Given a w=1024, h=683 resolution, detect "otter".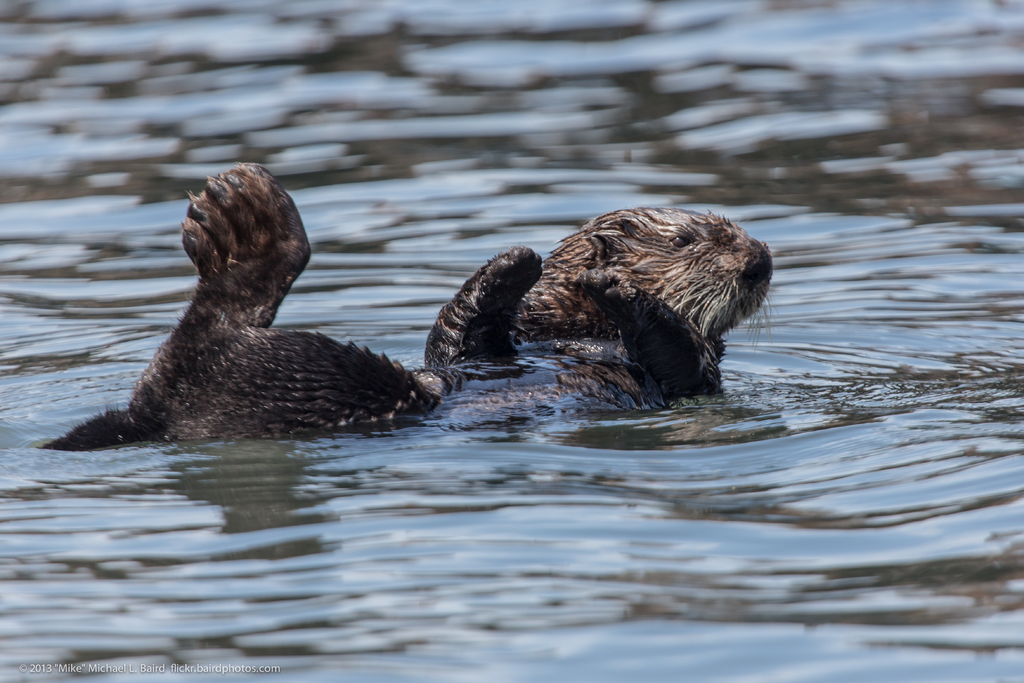
[left=41, top=162, right=776, bottom=450].
